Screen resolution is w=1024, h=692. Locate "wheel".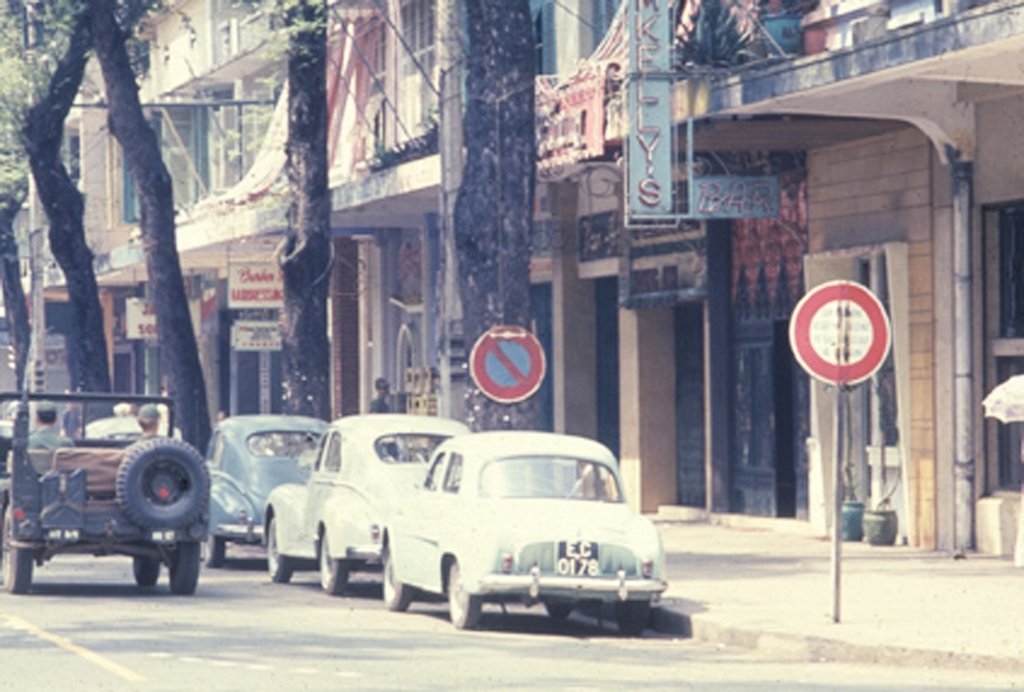
612:597:652:638.
